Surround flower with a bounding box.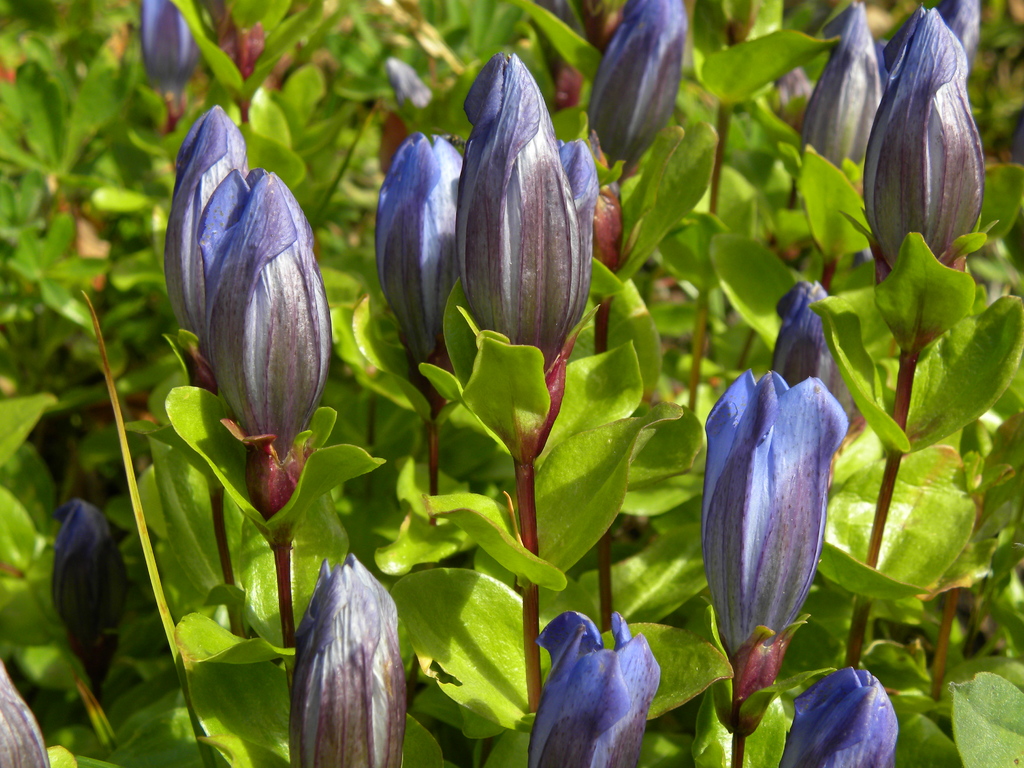
left=774, top=665, right=884, bottom=765.
